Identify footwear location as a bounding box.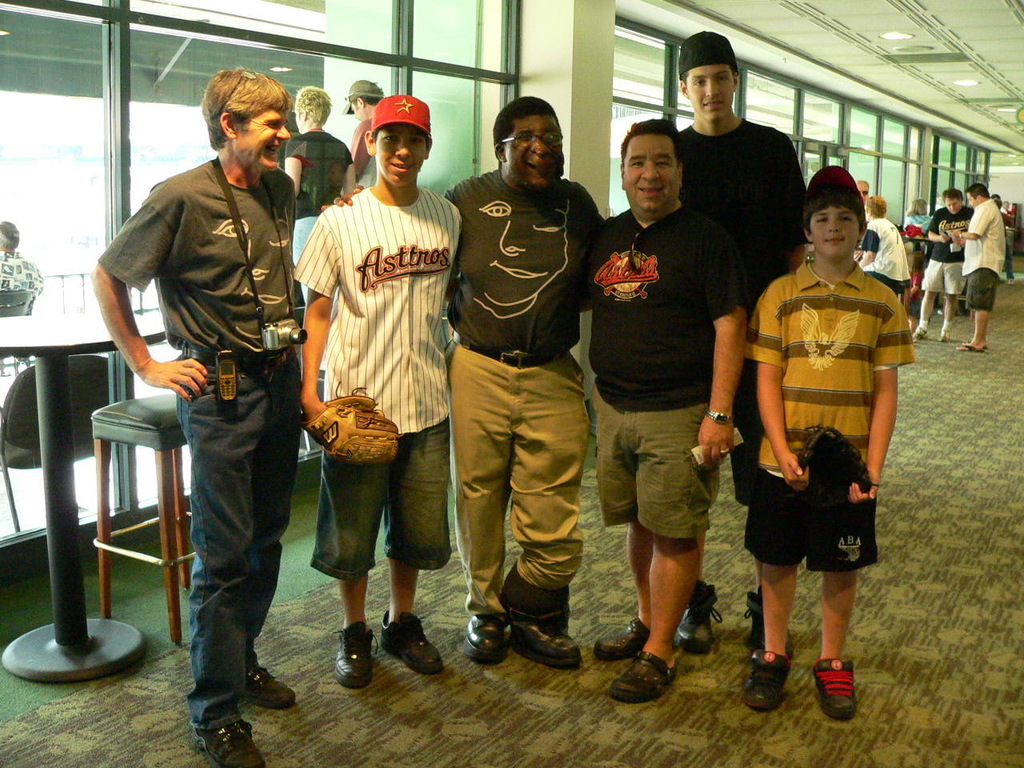
Rect(743, 586, 791, 651).
